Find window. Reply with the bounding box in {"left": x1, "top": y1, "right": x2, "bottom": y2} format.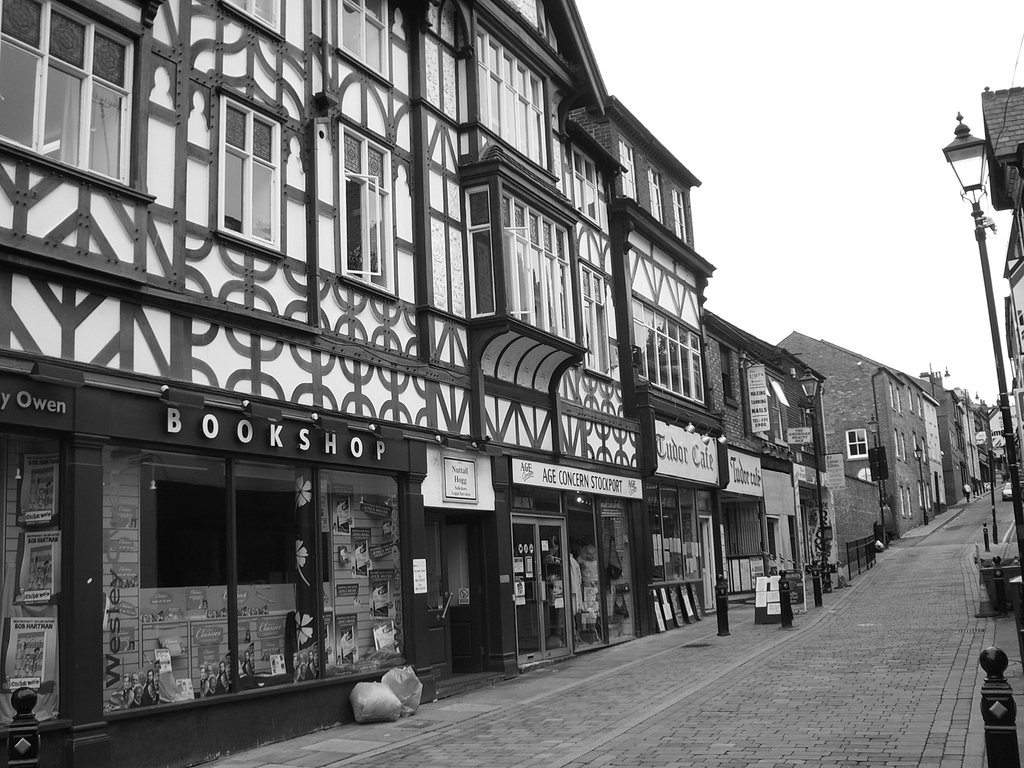
{"left": 19, "top": 13, "right": 151, "bottom": 211}.
